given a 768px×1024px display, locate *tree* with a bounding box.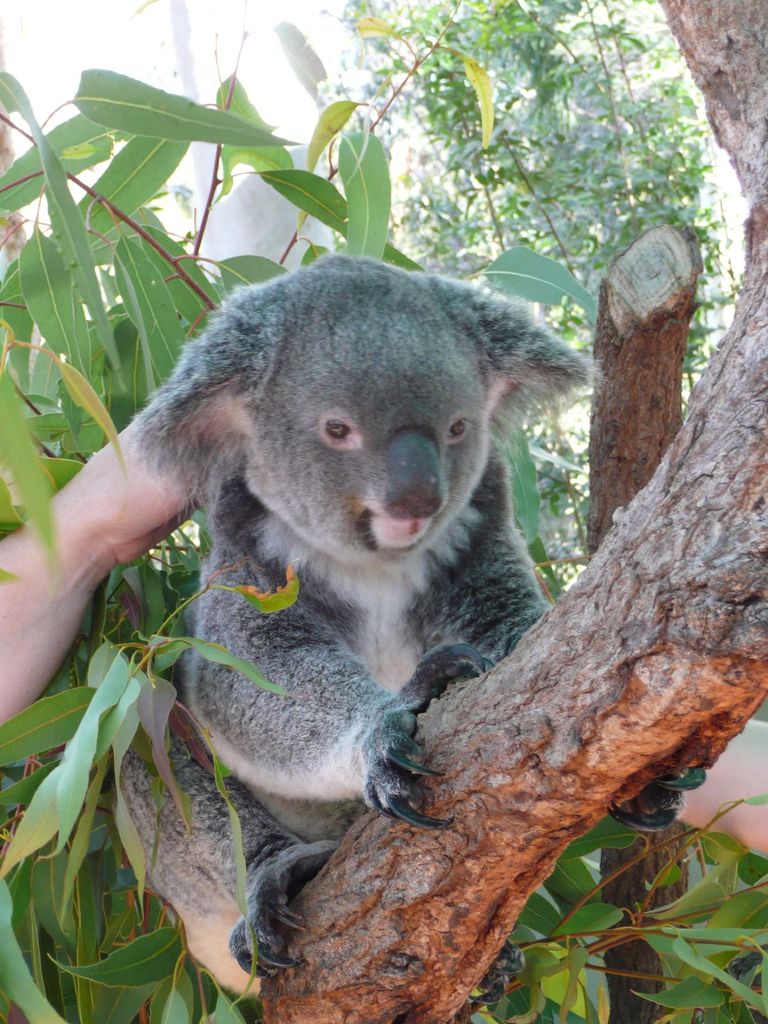
Located: rect(0, 0, 767, 1023).
